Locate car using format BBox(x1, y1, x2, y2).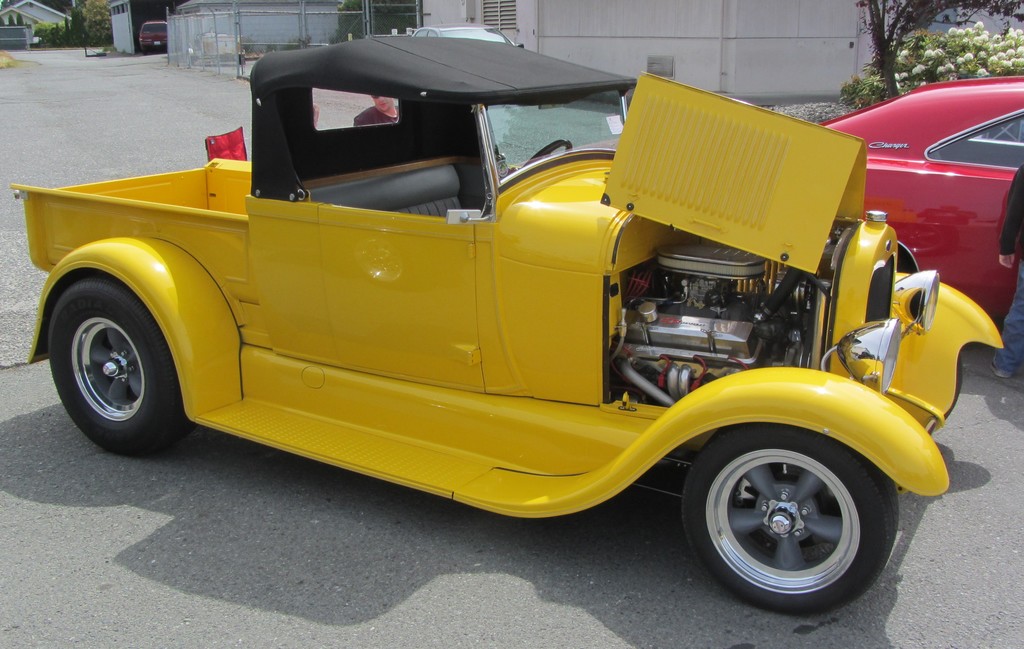
BBox(815, 70, 1023, 314).
